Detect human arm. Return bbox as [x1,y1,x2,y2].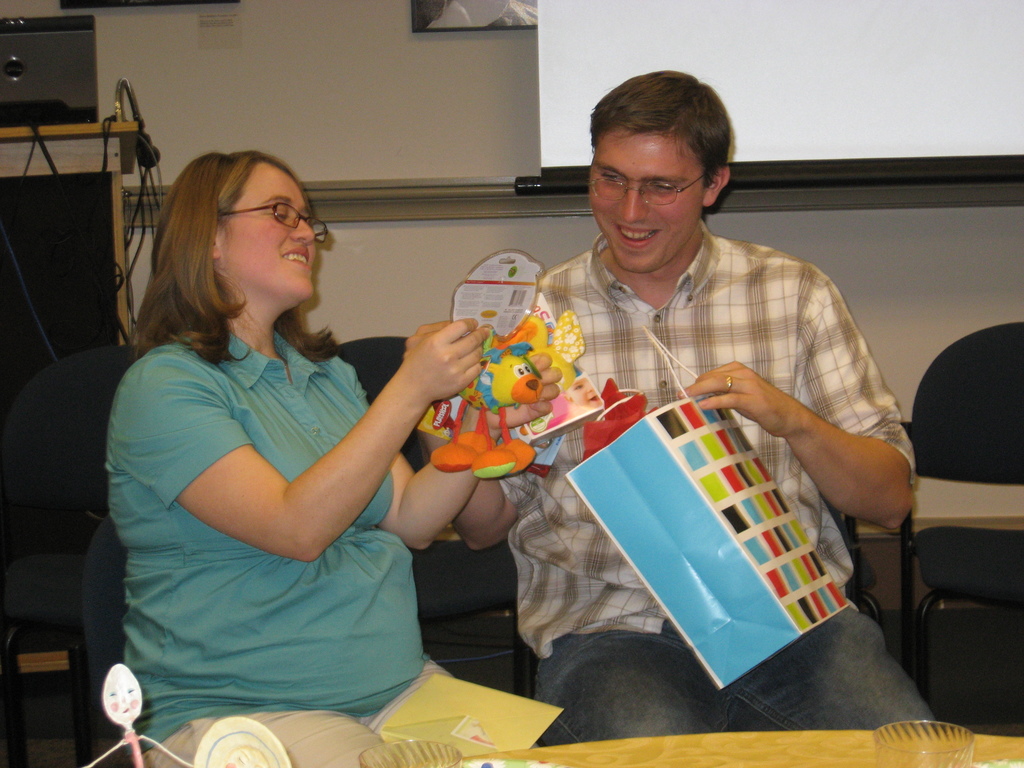
[375,353,562,547].
